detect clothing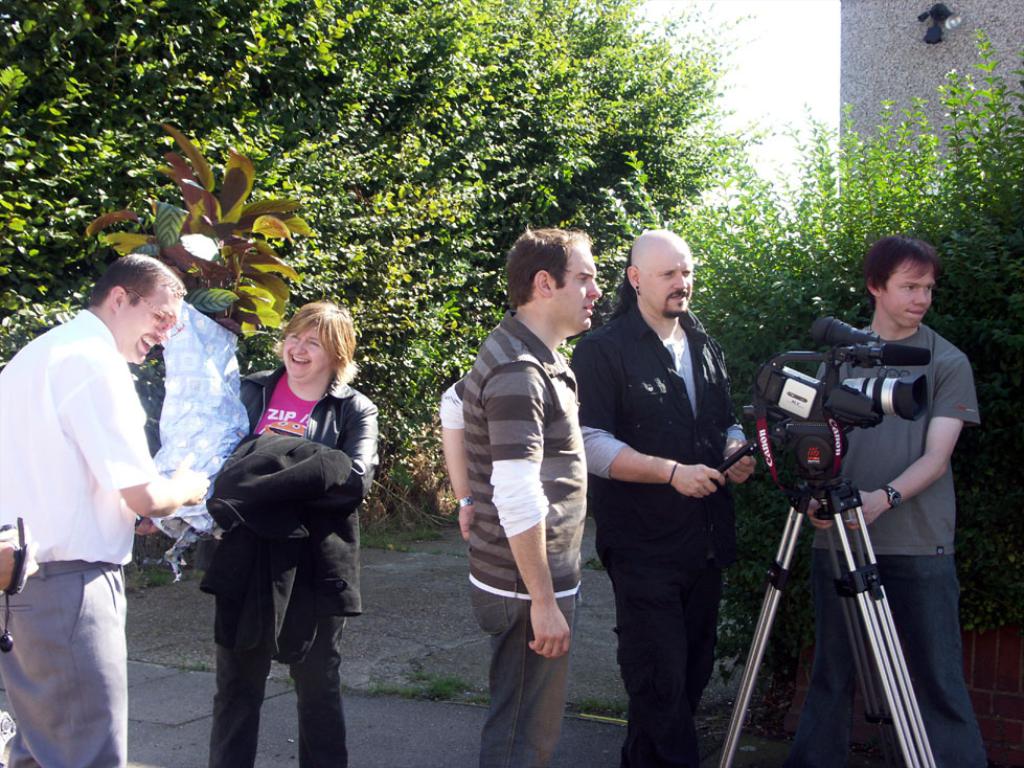
bbox=[9, 270, 194, 738]
